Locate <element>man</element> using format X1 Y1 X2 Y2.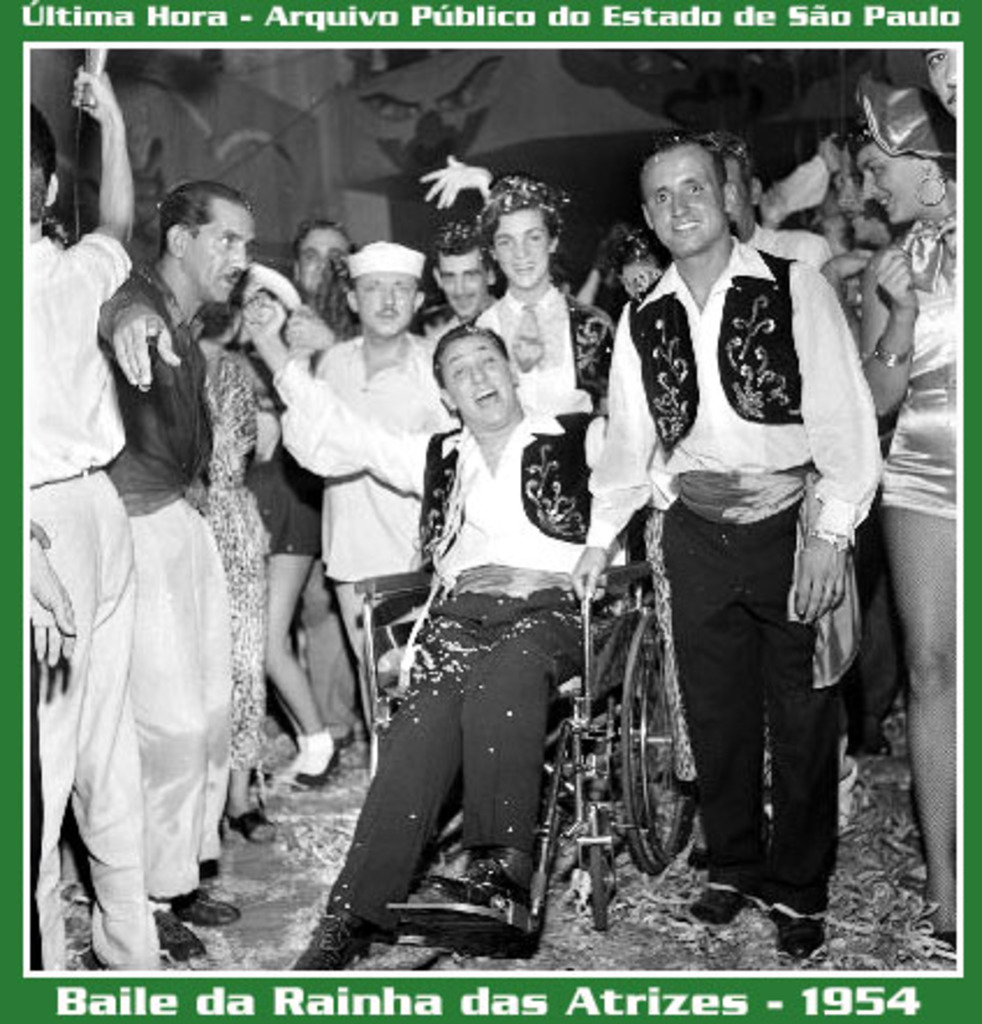
294 218 357 751.
